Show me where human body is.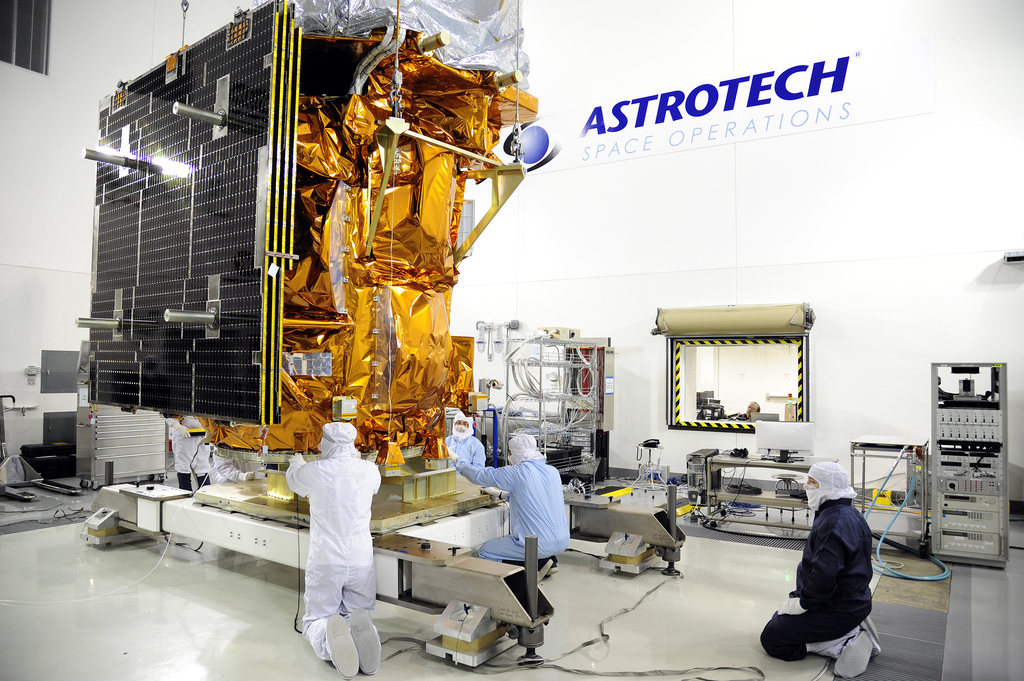
human body is at {"x1": 285, "y1": 449, "x2": 383, "y2": 678}.
